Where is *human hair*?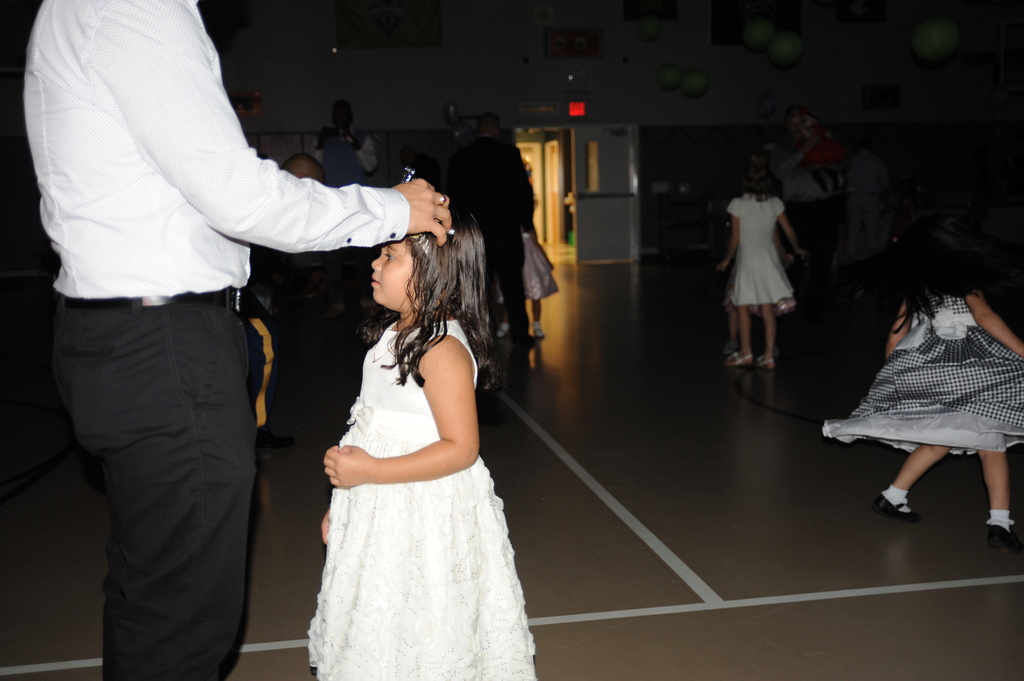
Rect(891, 211, 1006, 332).
